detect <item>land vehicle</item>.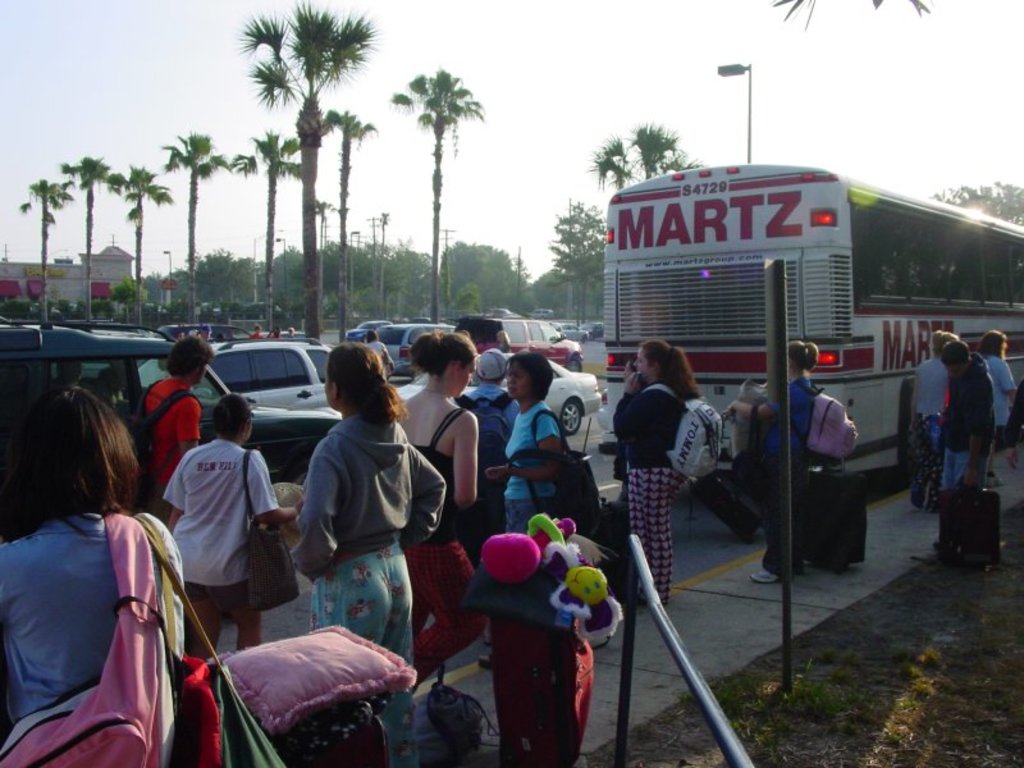
Detected at Rect(347, 315, 392, 346).
